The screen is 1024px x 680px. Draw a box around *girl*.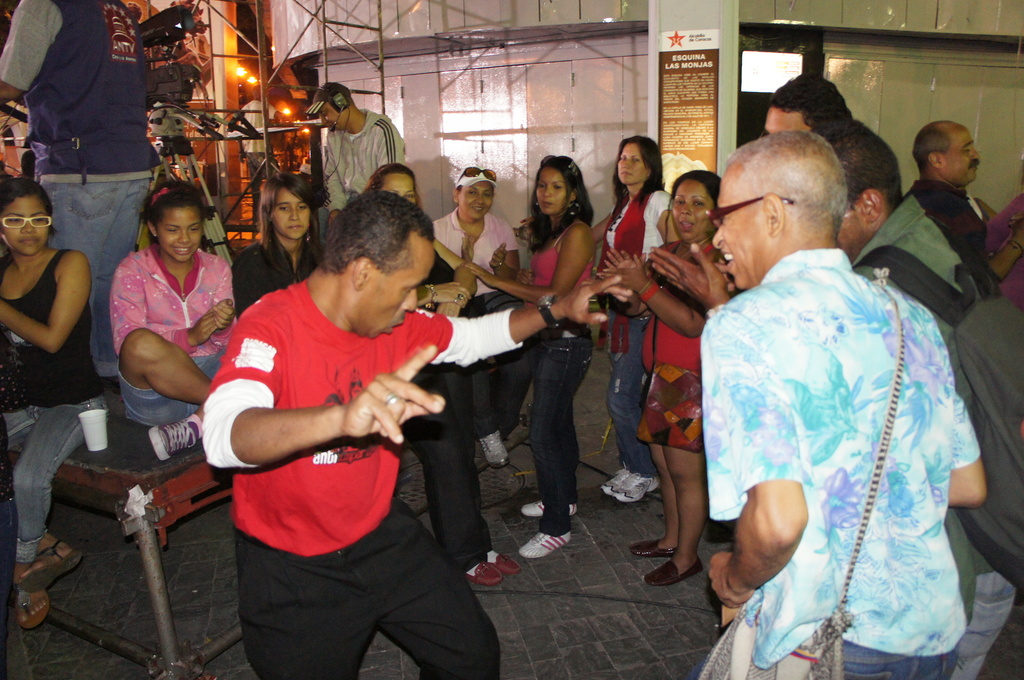
x1=489 y1=141 x2=640 y2=544.
